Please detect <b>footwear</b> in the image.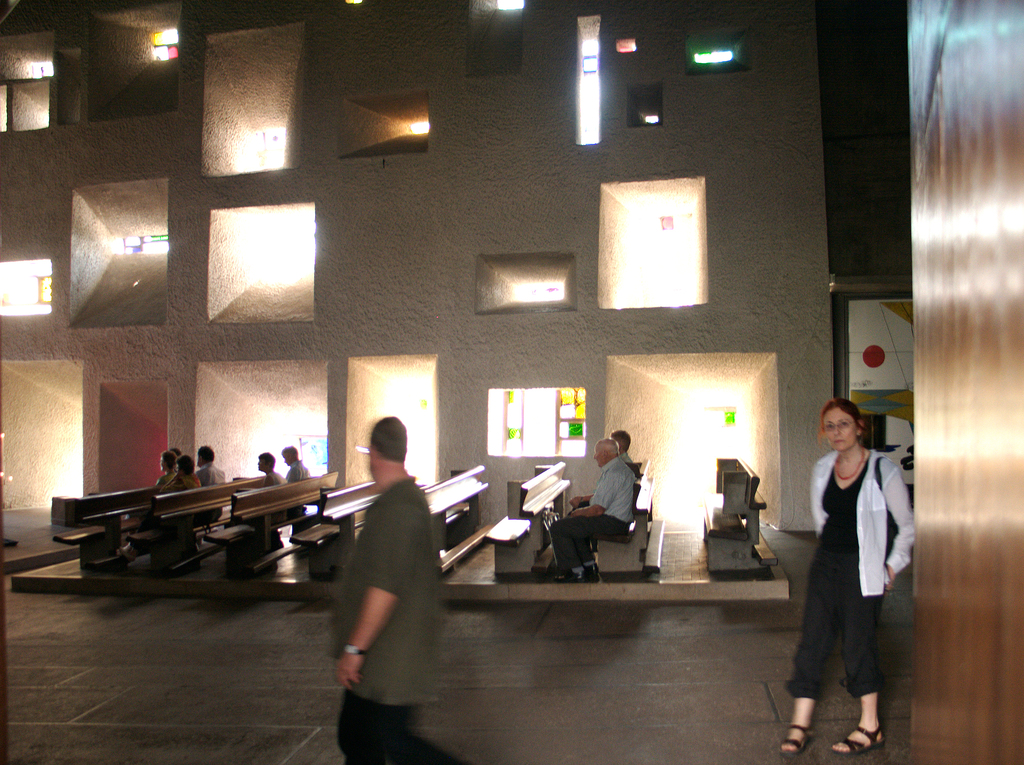
569,566,585,581.
